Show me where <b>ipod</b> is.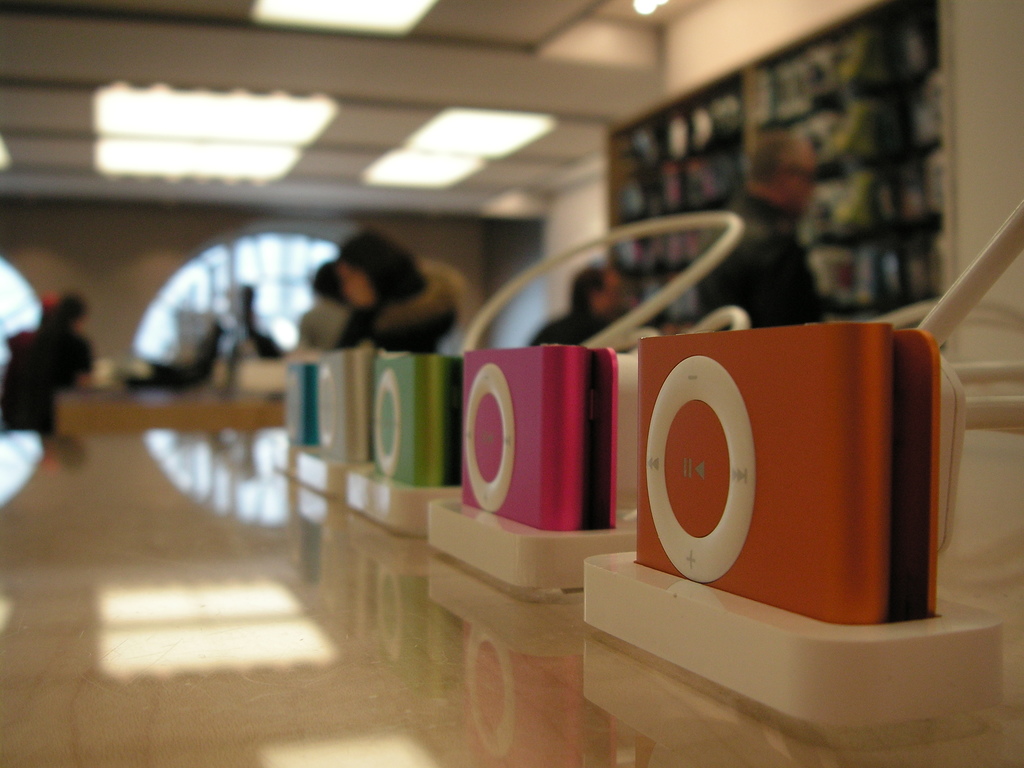
<b>ipod</b> is at box(637, 321, 936, 614).
